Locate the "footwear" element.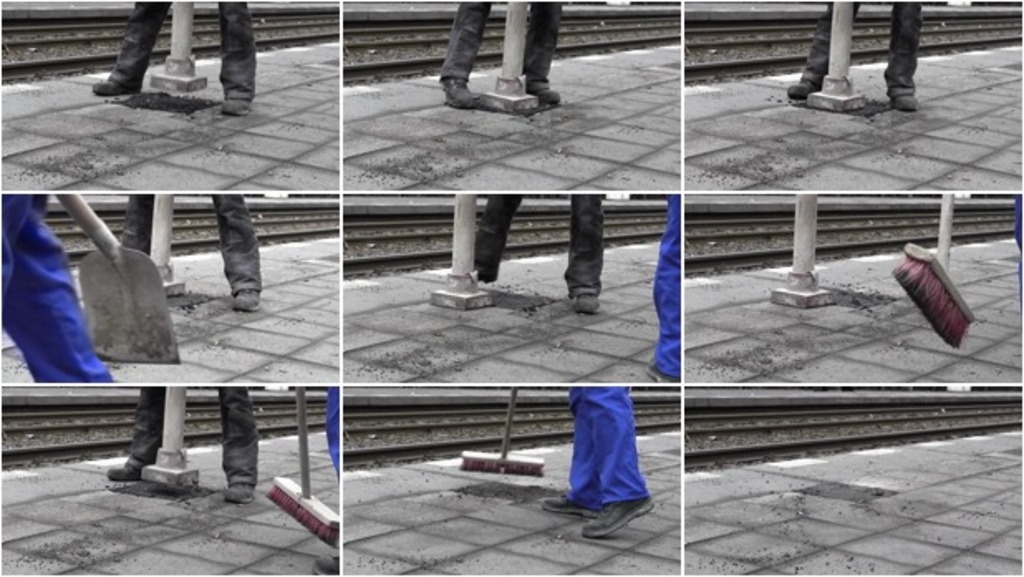
Element bbox: box(91, 71, 131, 91).
